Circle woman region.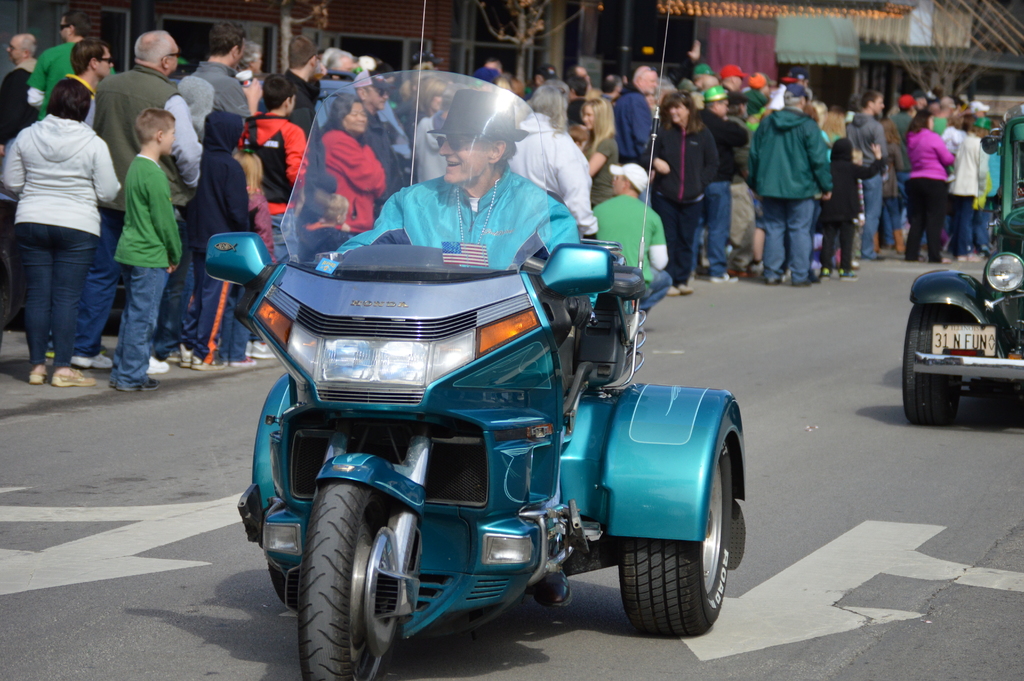
Region: select_region(639, 88, 727, 306).
